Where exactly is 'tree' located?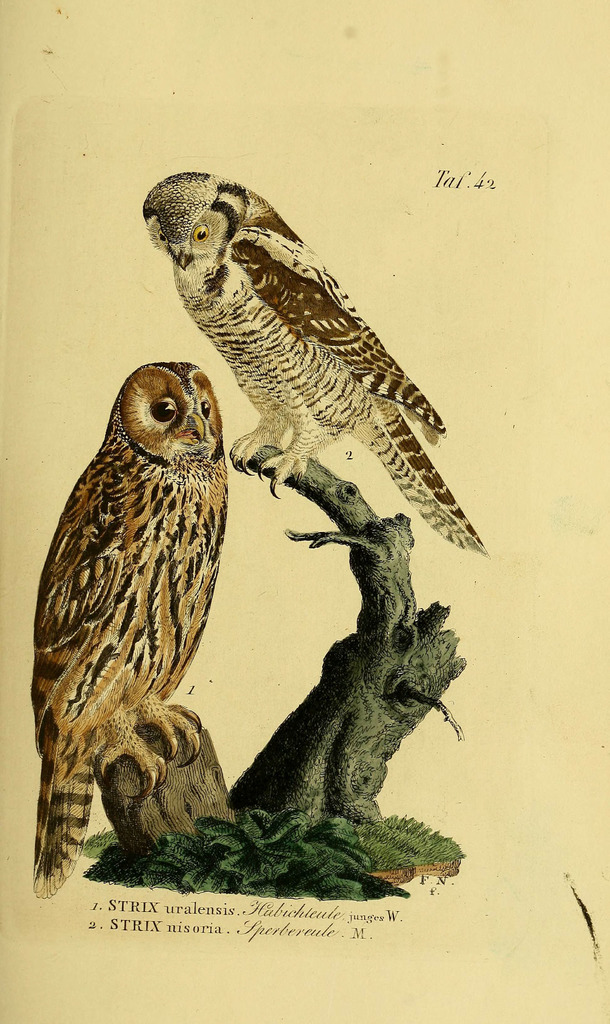
Its bounding box is locate(231, 444, 465, 829).
